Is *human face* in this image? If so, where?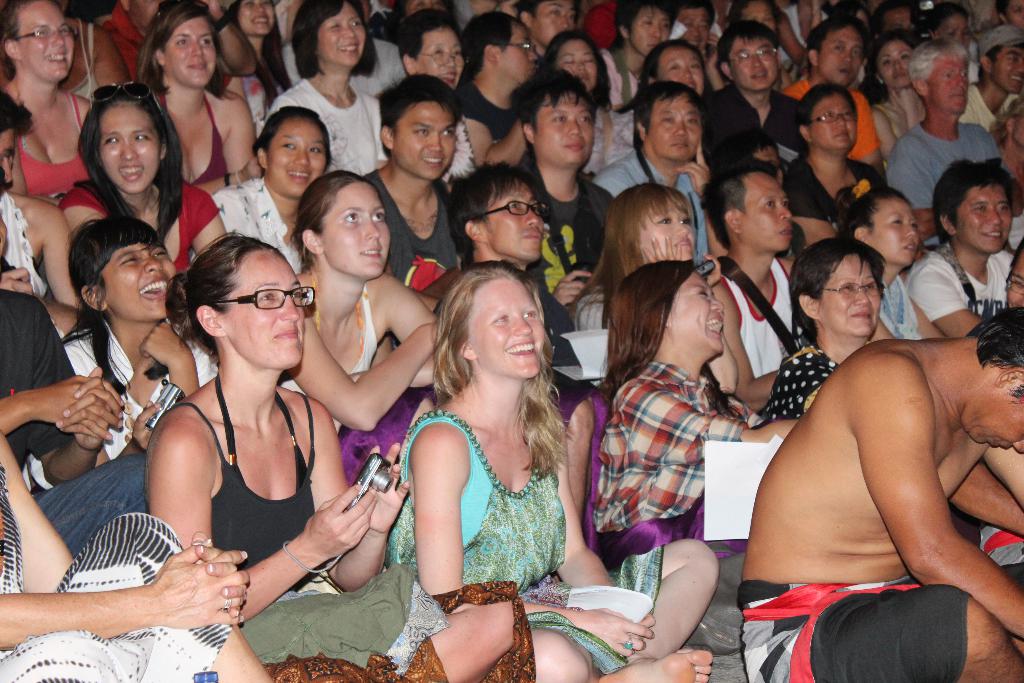
Yes, at x1=226 y1=250 x2=311 y2=370.
